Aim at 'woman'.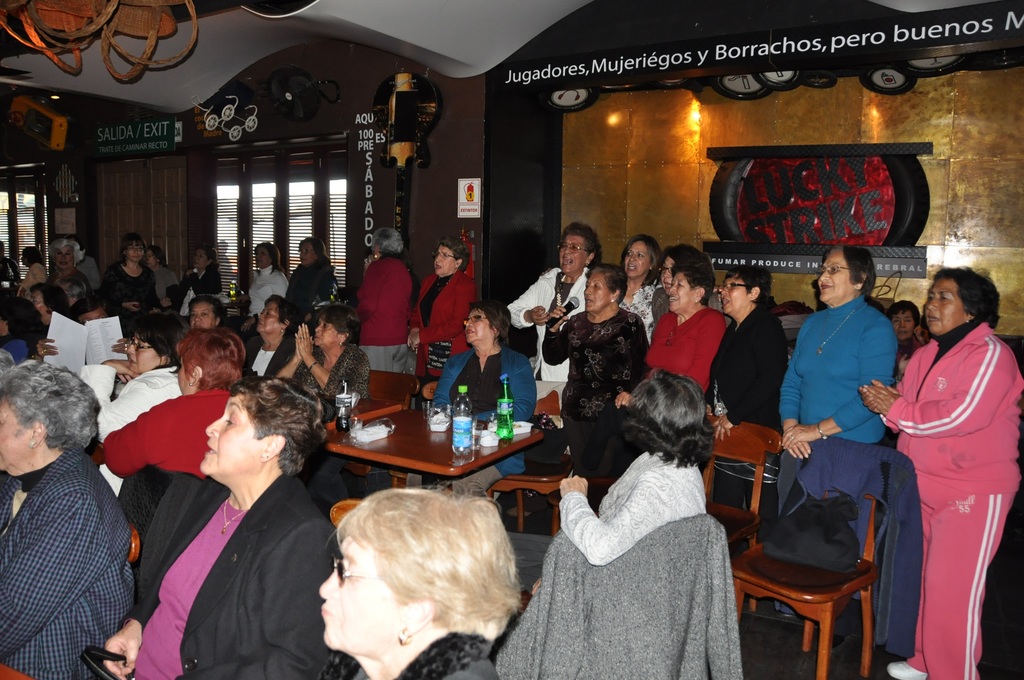
Aimed at {"left": 0, "top": 358, "right": 137, "bottom": 679}.
